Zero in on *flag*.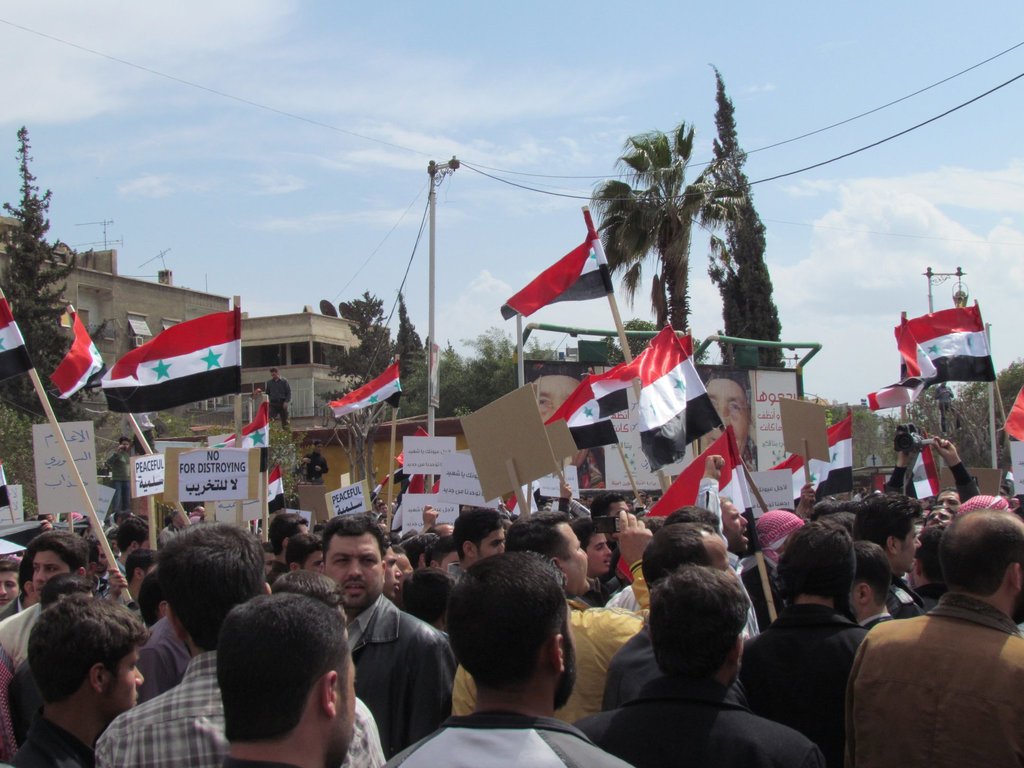
Zeroed in: locate(0, 291, 36, 375).
